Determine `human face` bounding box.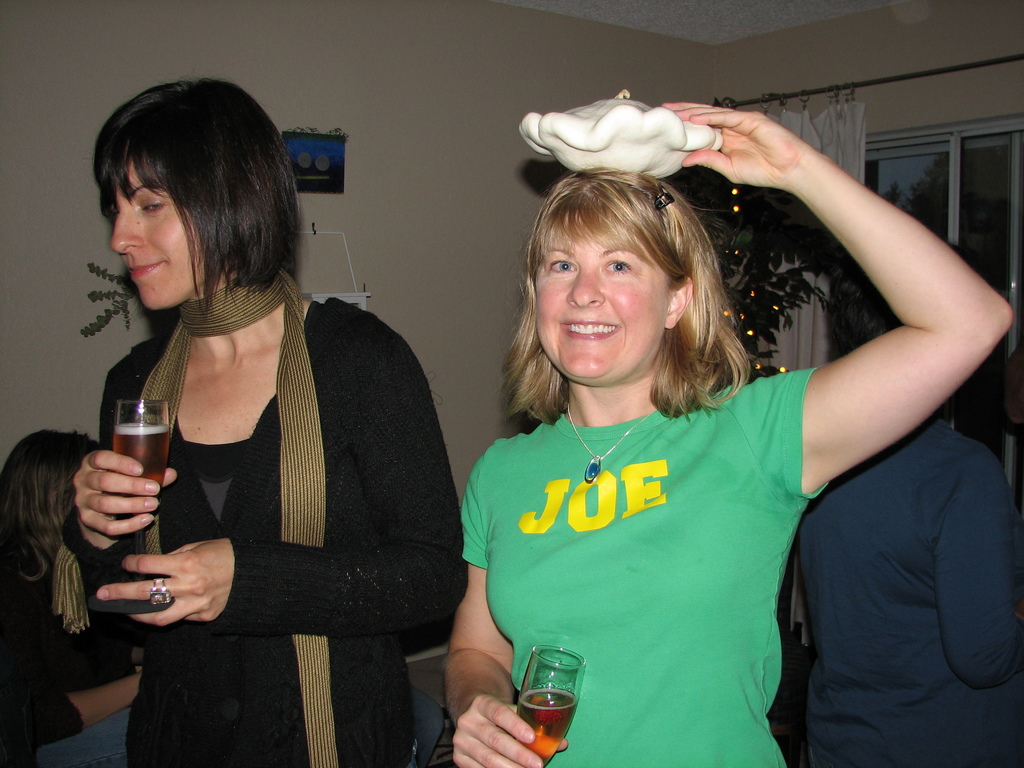
Determined: l=108, t=139, r=227, b=309.
